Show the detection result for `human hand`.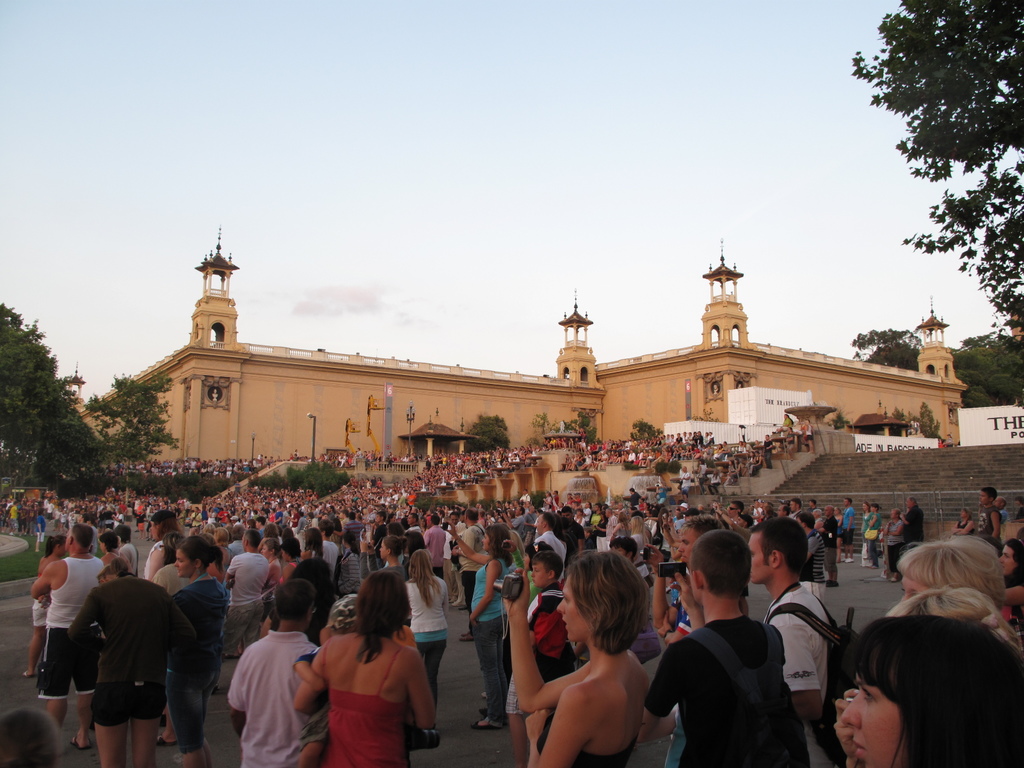
[834,688,865,760].
